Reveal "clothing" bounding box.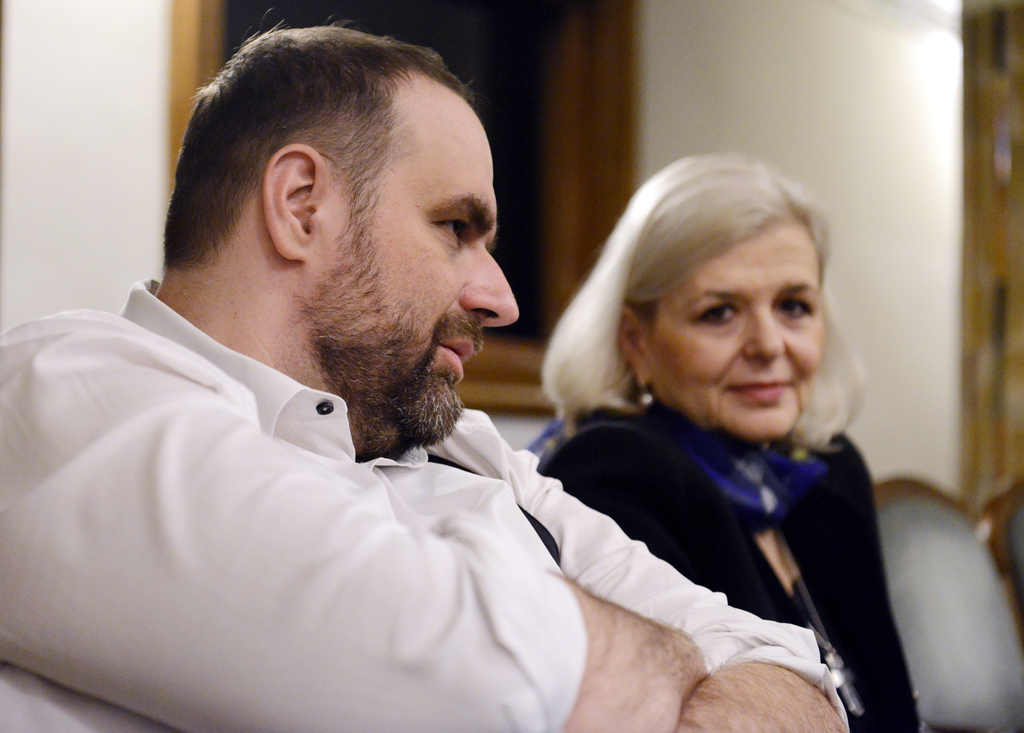
Revealed: 0:277:850:732.
